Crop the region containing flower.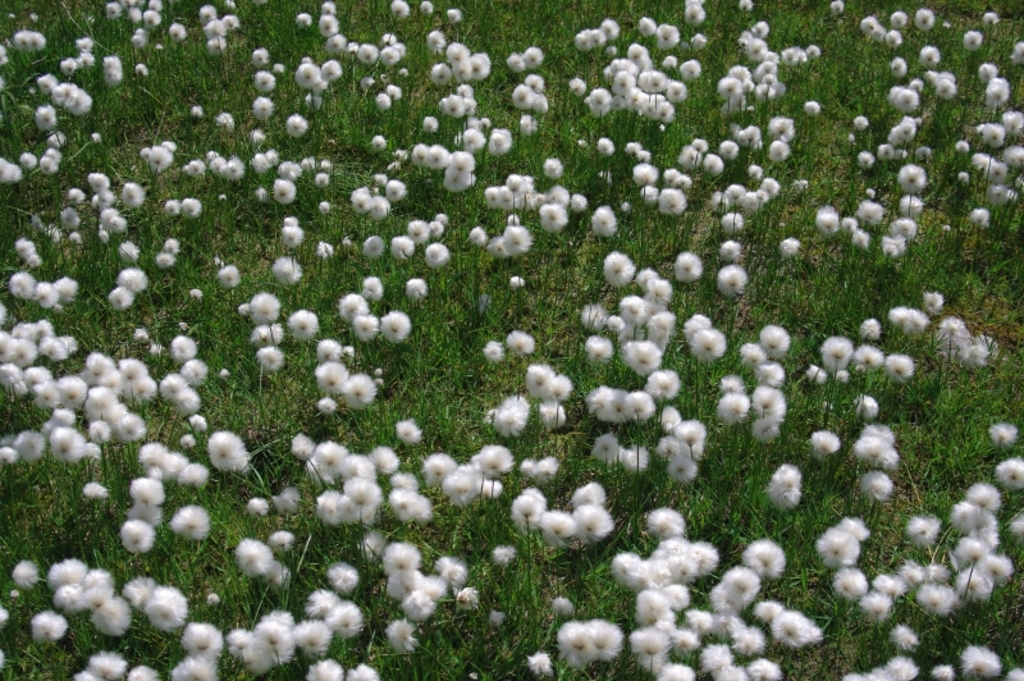
Crop region: {"x1": 95, "y1": 50, "x2": 123, "y2": 88}.
